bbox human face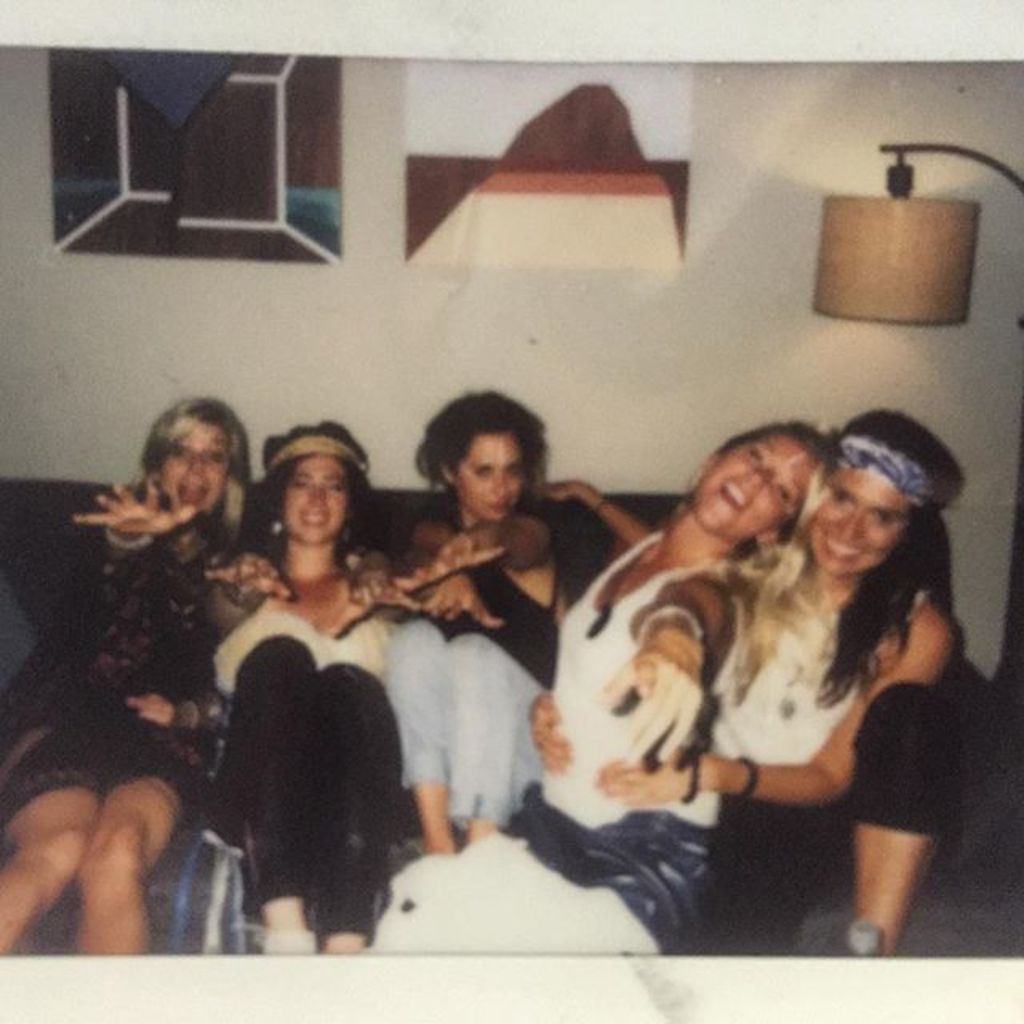
[x1=278, y1=453, x2=350, y2=546]
